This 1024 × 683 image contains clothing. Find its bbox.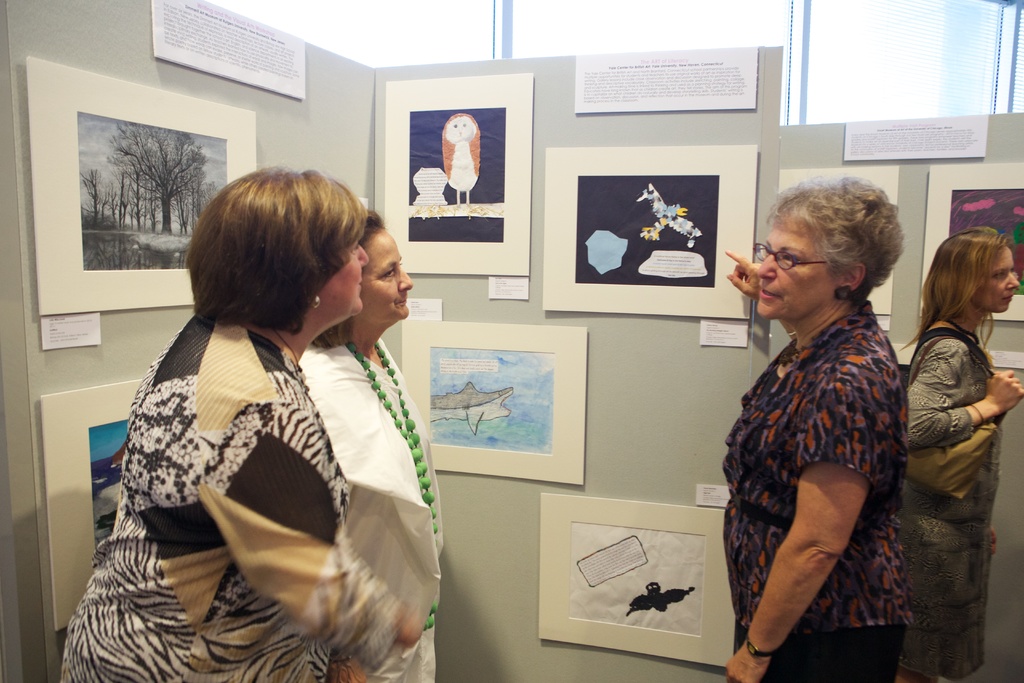
911/309/1004/682.
